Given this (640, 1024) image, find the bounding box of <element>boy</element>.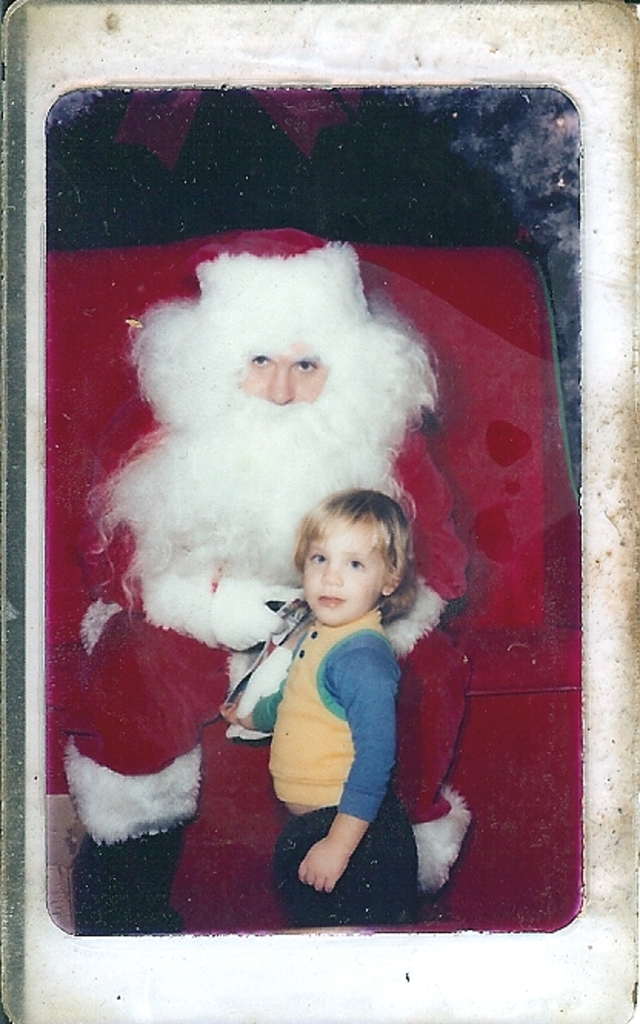
x1=229 y1=489 x2=422 y2=916.
